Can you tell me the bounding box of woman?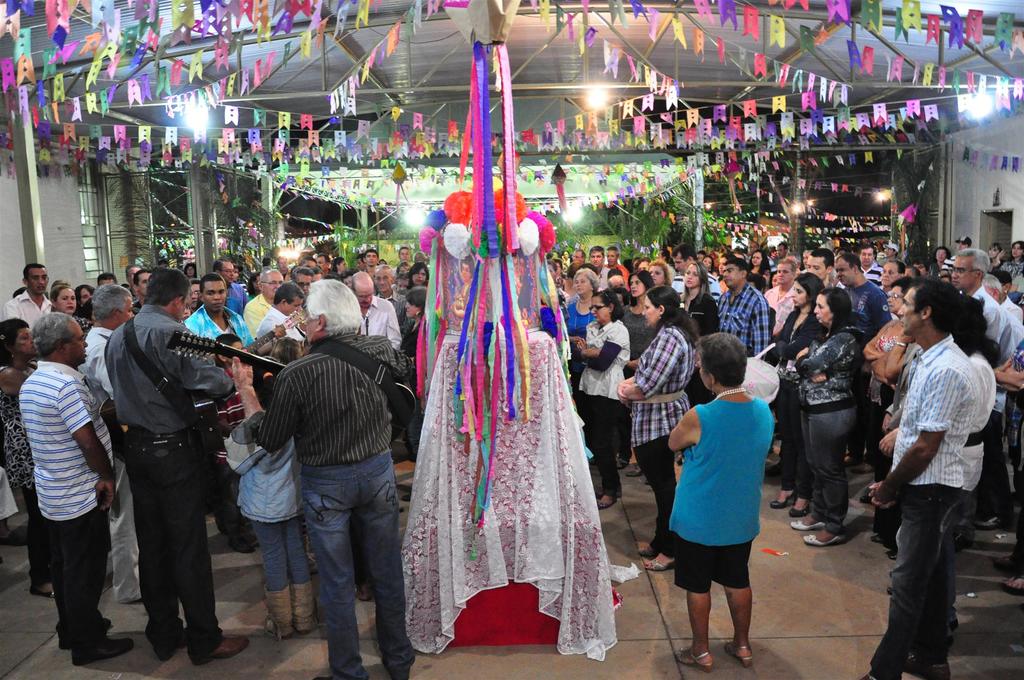
detection(0, 318, 61, 597).
